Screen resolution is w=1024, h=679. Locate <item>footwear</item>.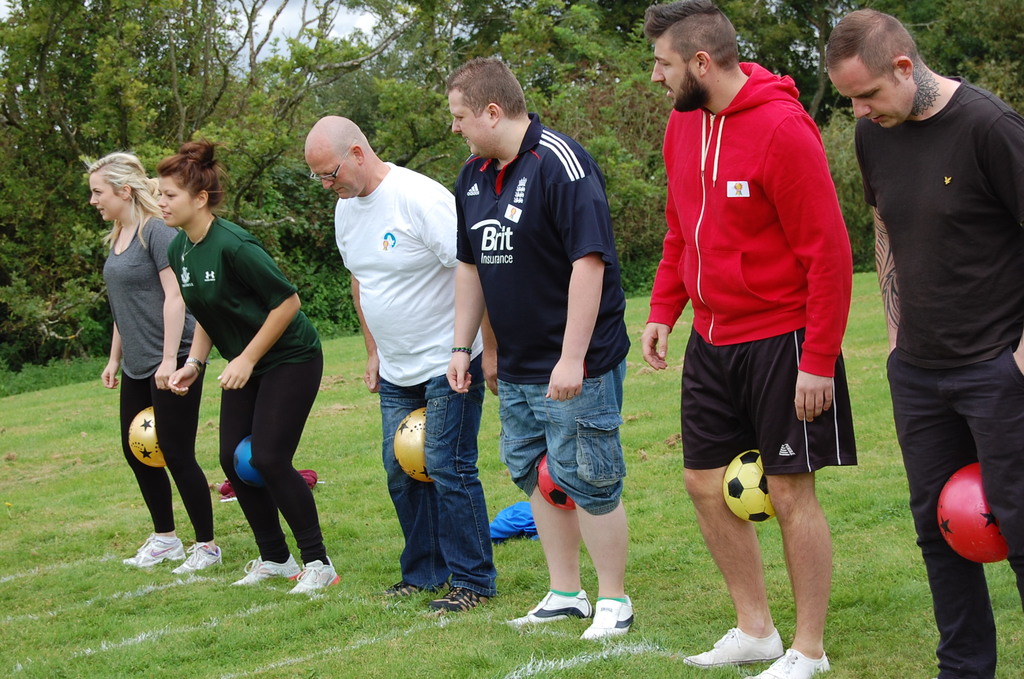
x1=232 y1=552 x2=293 y2=586.
